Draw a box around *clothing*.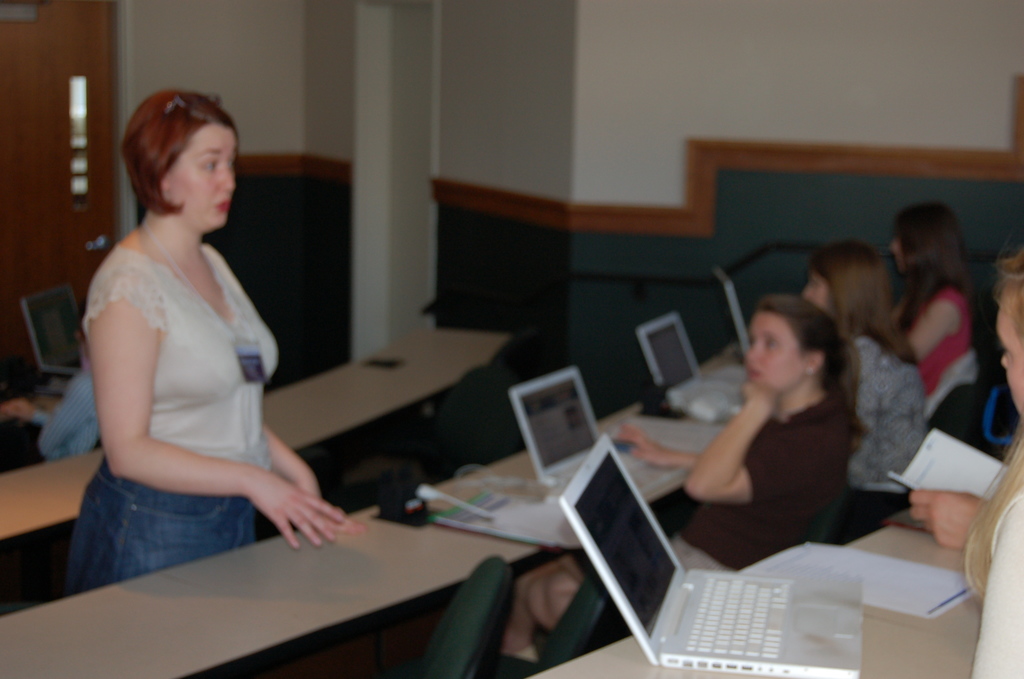
select_region(699, 402, 840, 561).
